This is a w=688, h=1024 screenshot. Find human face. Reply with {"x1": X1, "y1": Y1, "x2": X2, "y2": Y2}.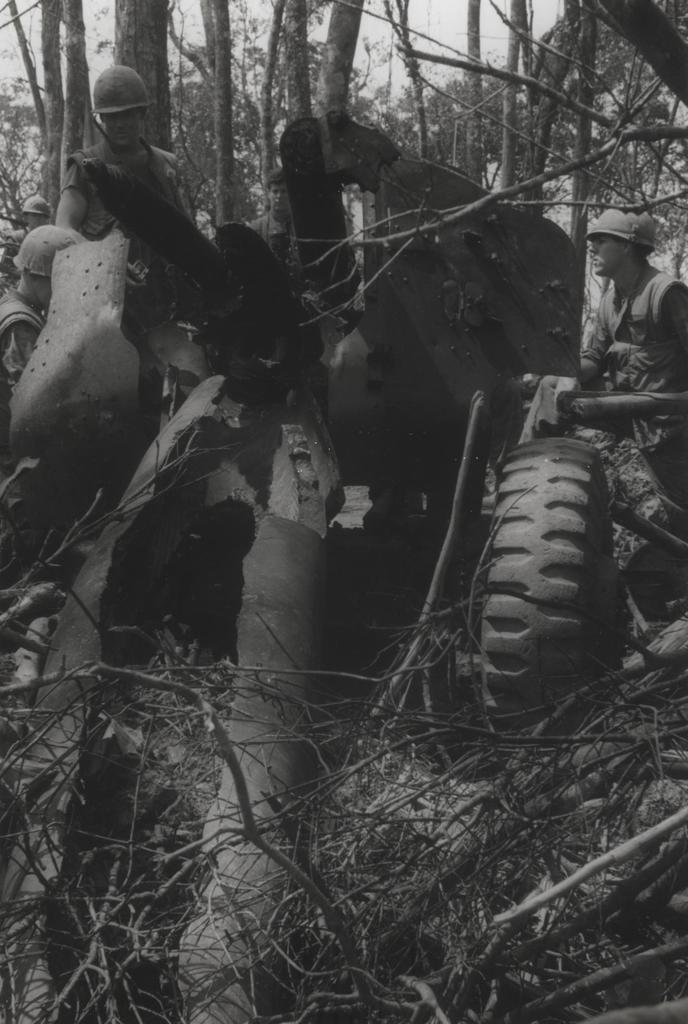
{"x1": 585, "y1": 235, "x2": 630, "y2": 275}.
